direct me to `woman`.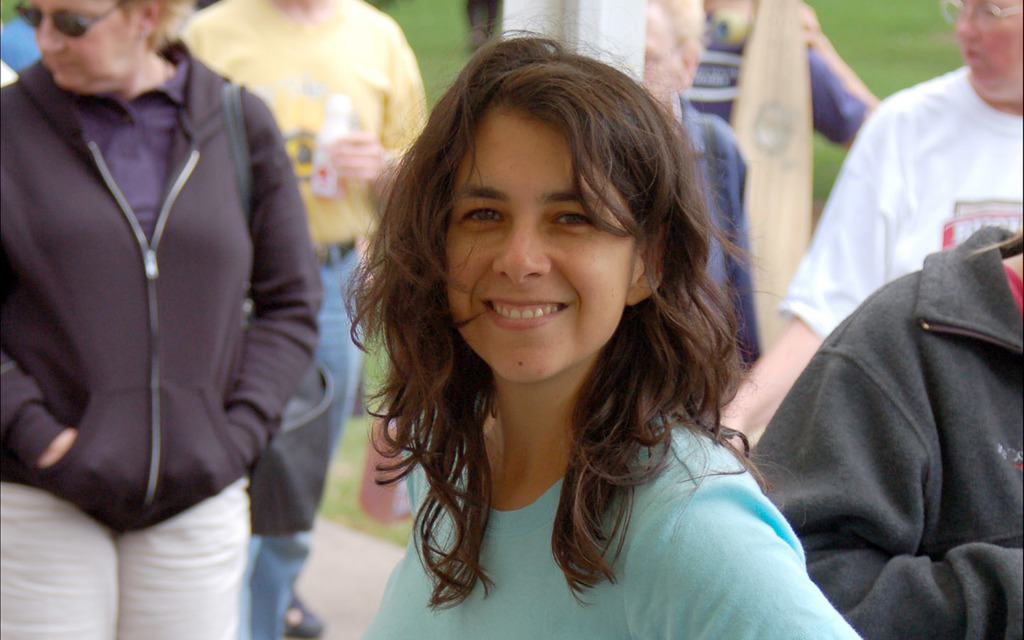
Direction: select_region(0, 0, 325, 639).
